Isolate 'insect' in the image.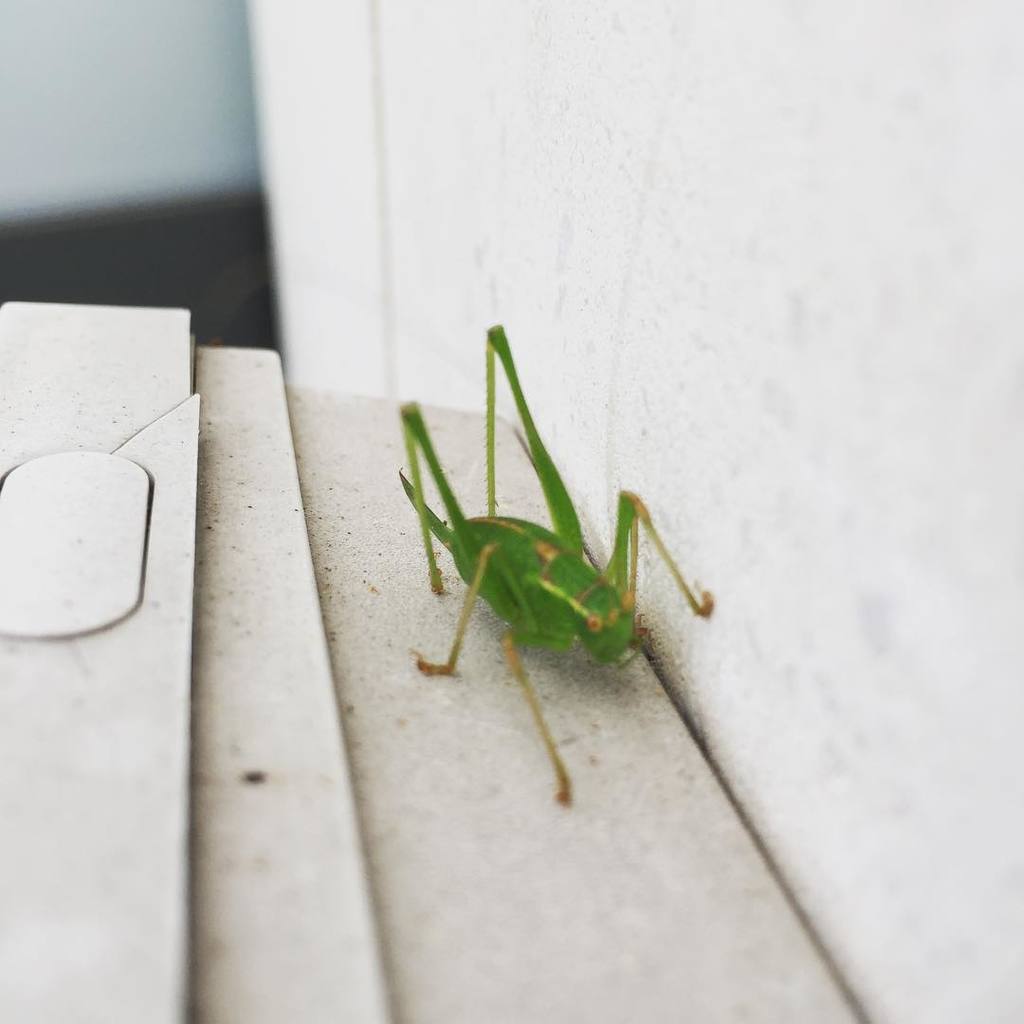
Isolated region: <region>392, 320, 718, 811</region>.
